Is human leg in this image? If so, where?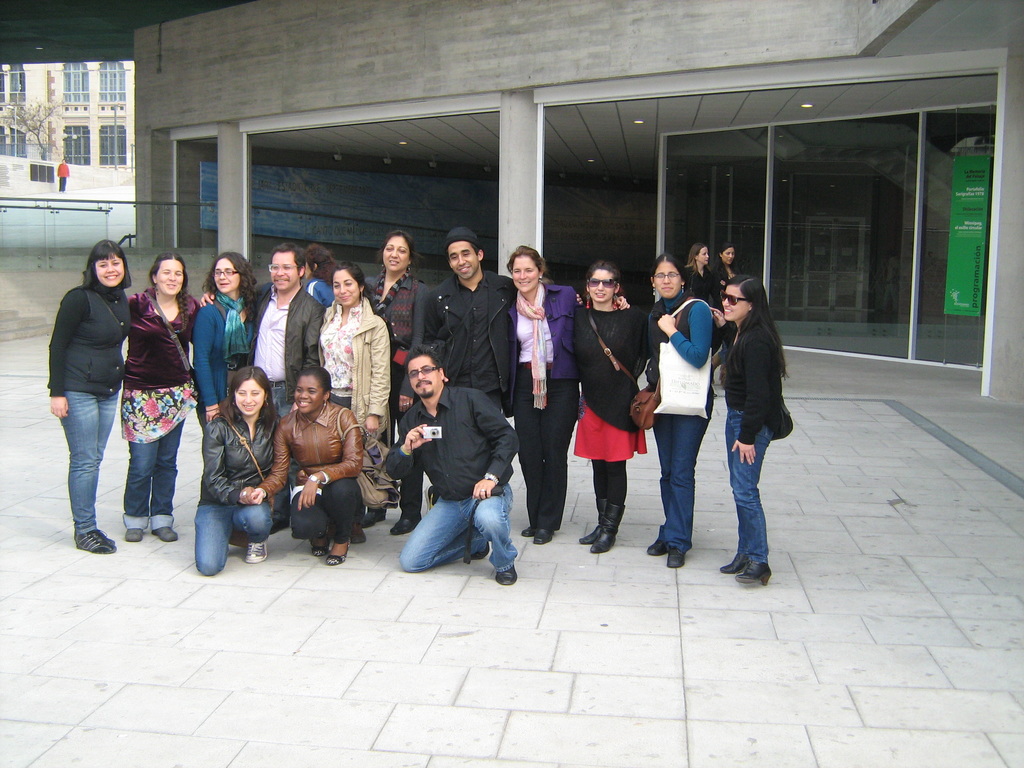
Yes, at bbox=[470, 482, 510, 585].
